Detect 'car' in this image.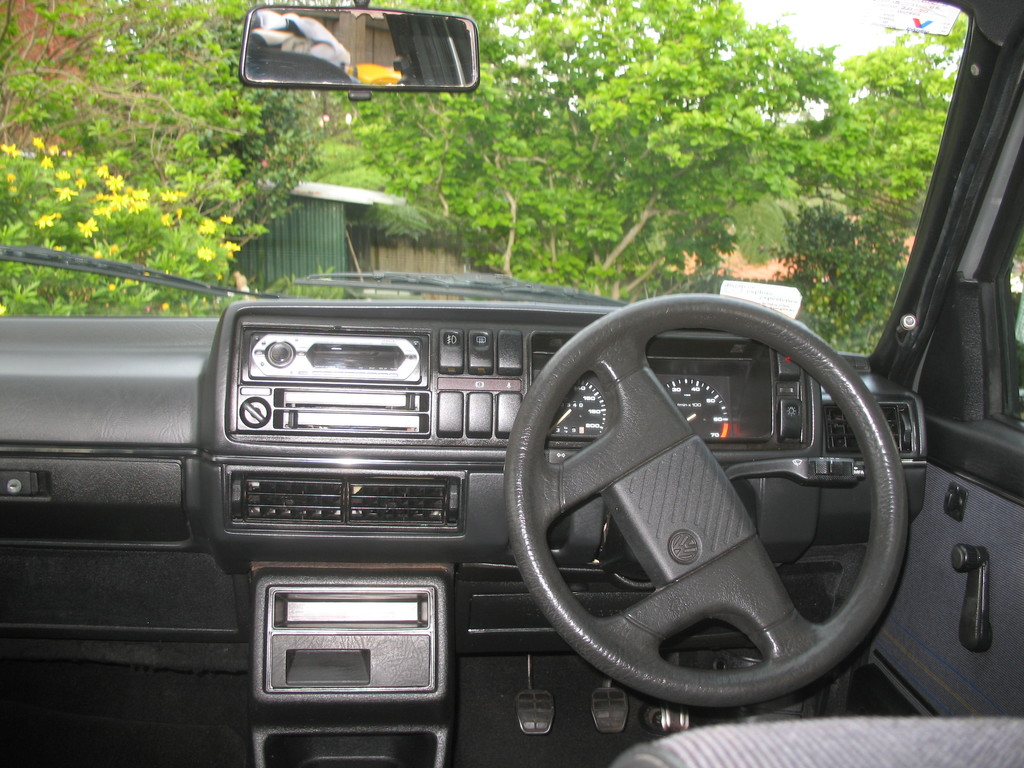
Detection: box=[0, 0, 1023, 767].
